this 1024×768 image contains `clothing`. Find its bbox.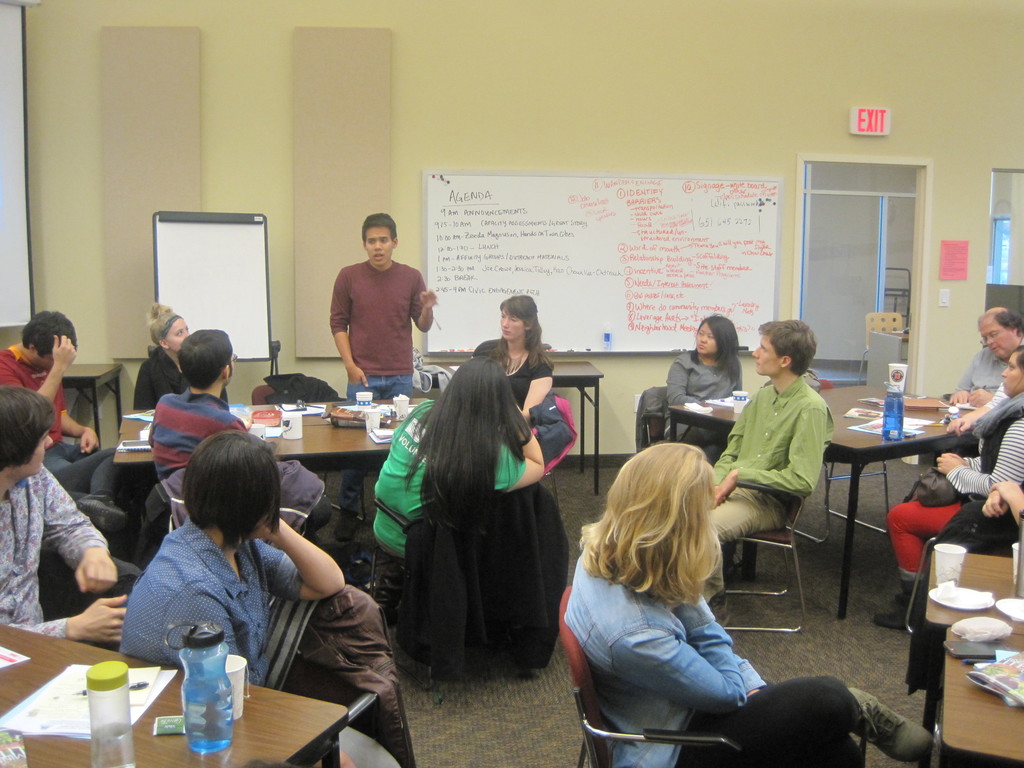
[x1=959, y1=342, x2=1011, y2=399].
